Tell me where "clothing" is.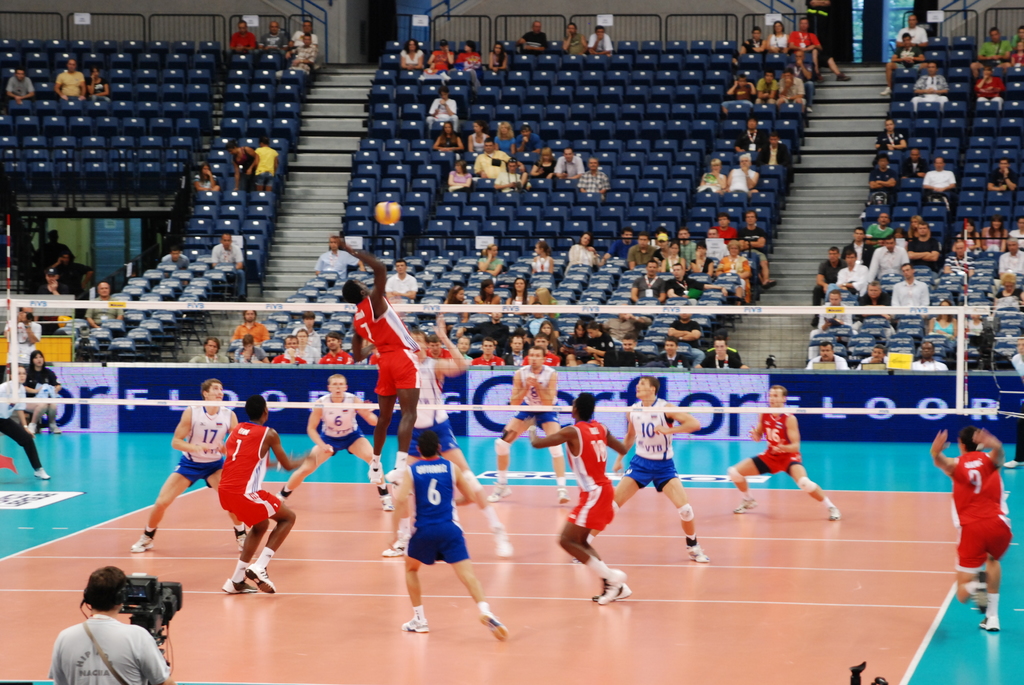
"clothing" is at 711 224 736 242.
